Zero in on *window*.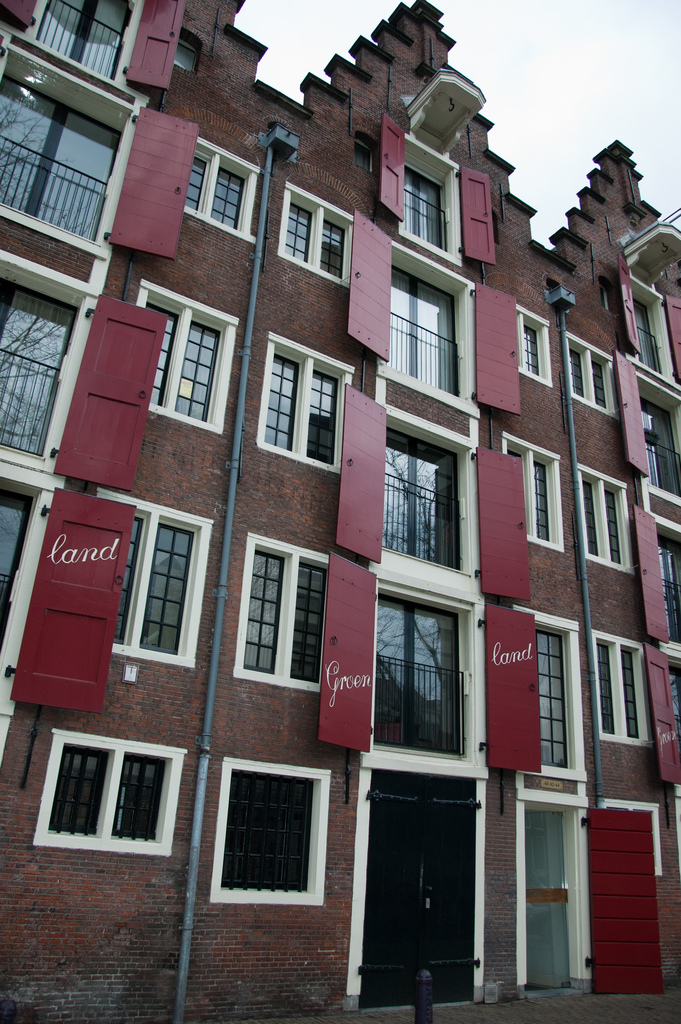
Zeroed in: 120/510/199/660.
